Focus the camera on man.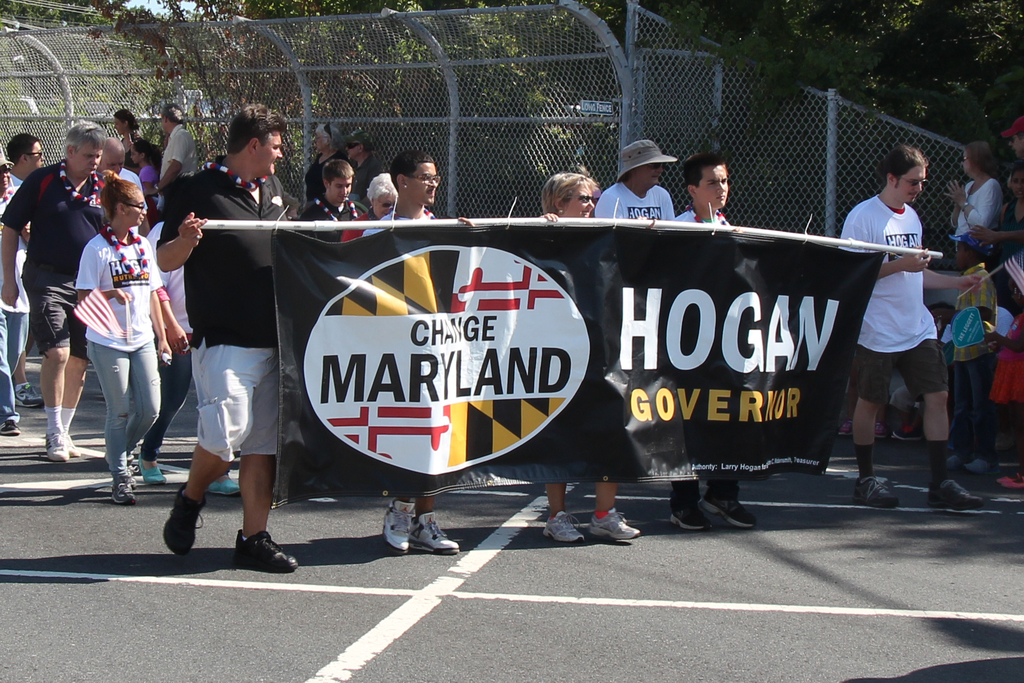
Focus region: [x1=0, y1=112, x2=110, y2=462].
